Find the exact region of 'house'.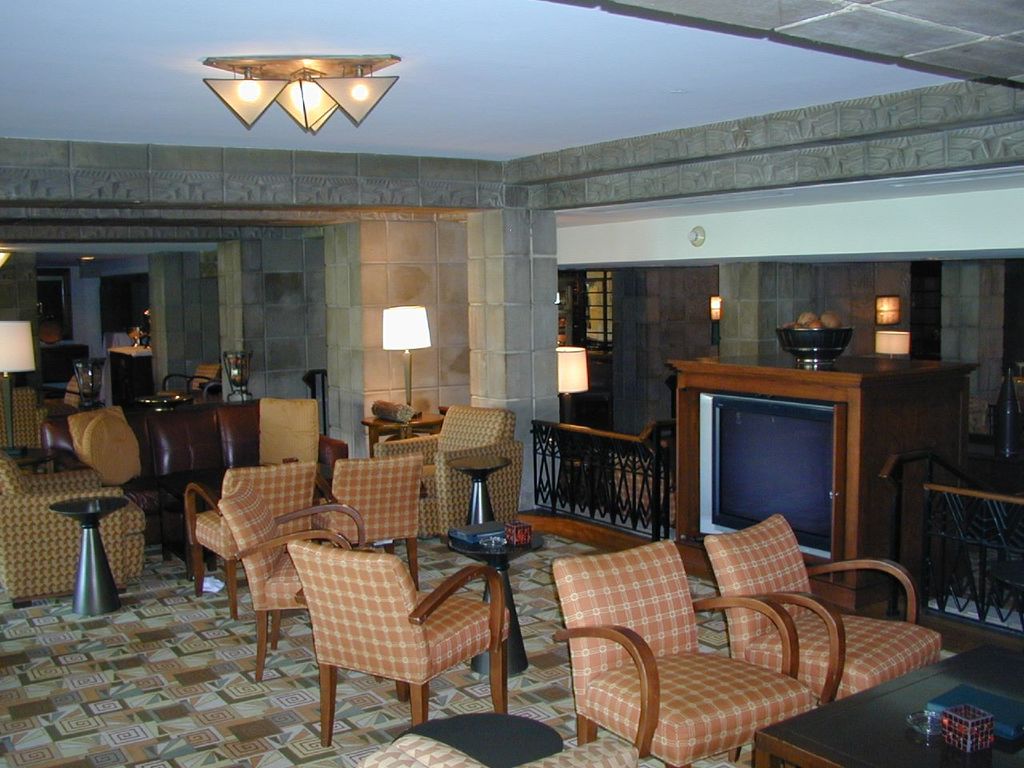
Exact region: x1=27 y1=30 x2=998 y2=767.
